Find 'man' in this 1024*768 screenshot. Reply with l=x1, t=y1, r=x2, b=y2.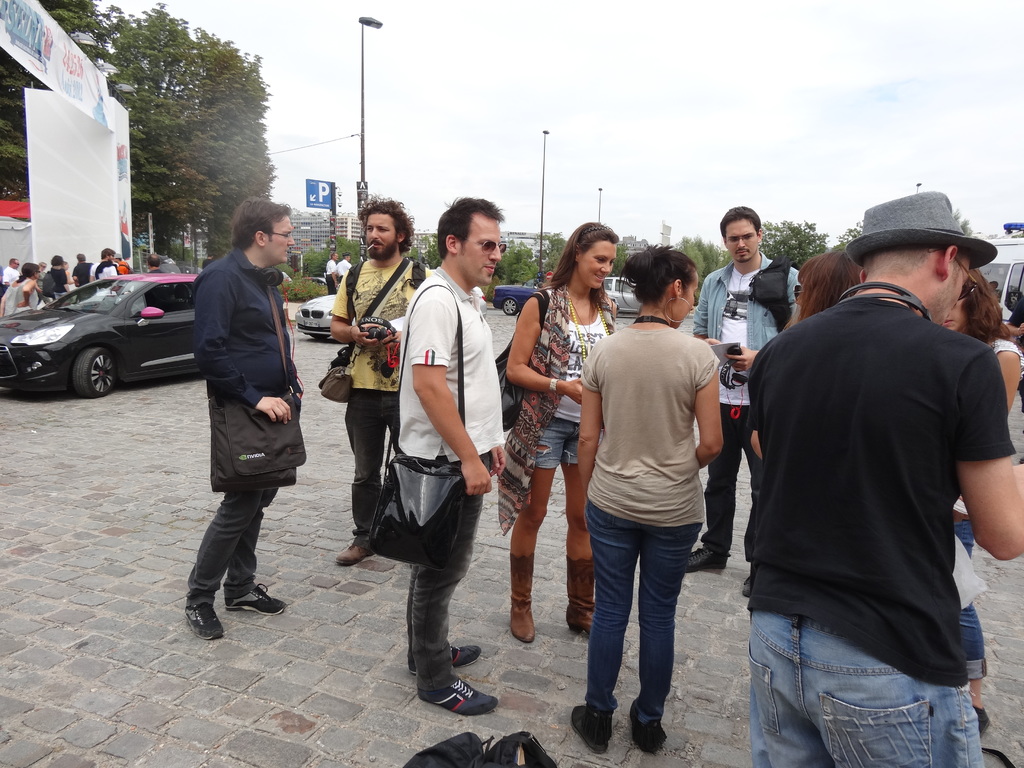
l=366, t=190, r=508, b=718.
